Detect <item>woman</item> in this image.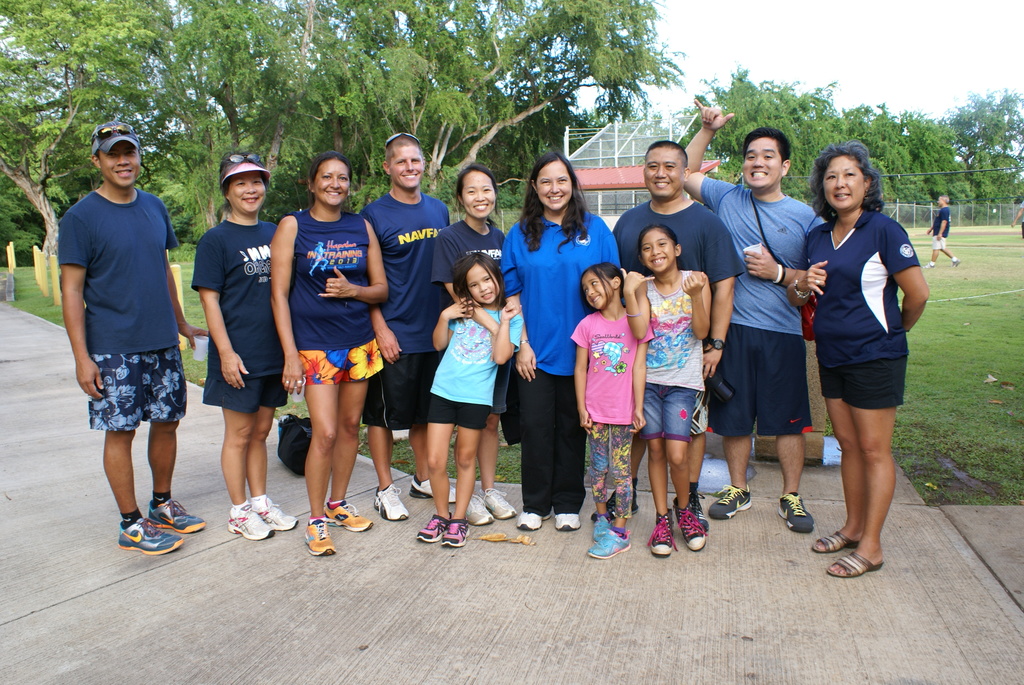
Detection: (426, 165, 506, 524).
